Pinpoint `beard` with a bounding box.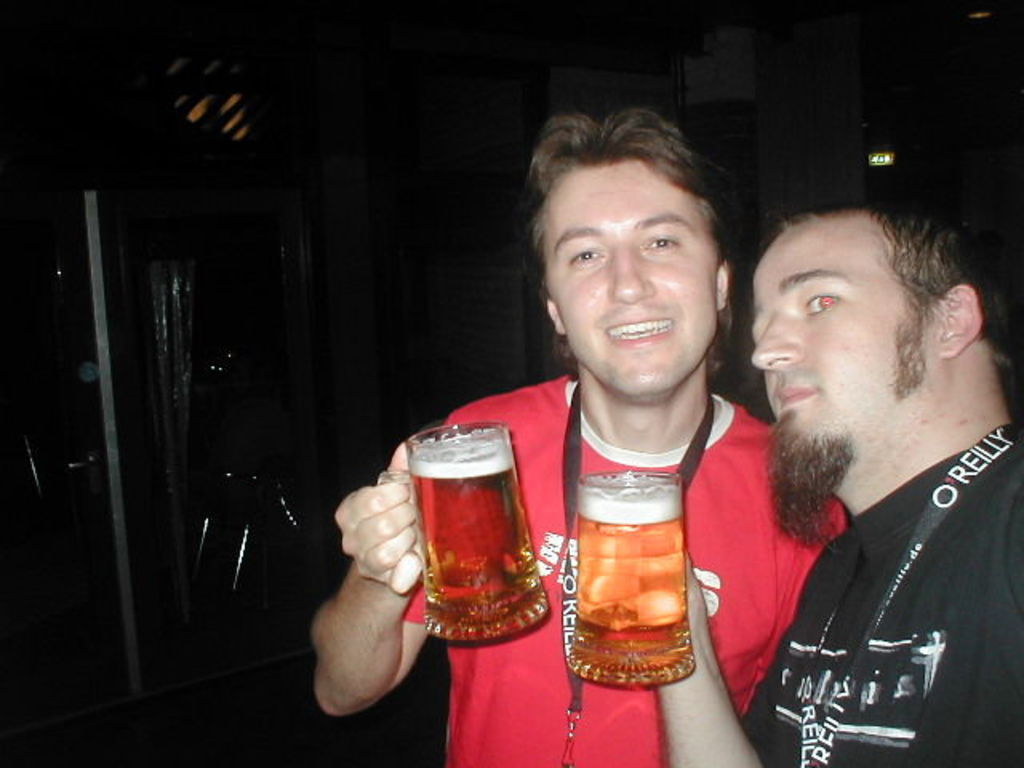
Rect(757, 405, 856, 549).
